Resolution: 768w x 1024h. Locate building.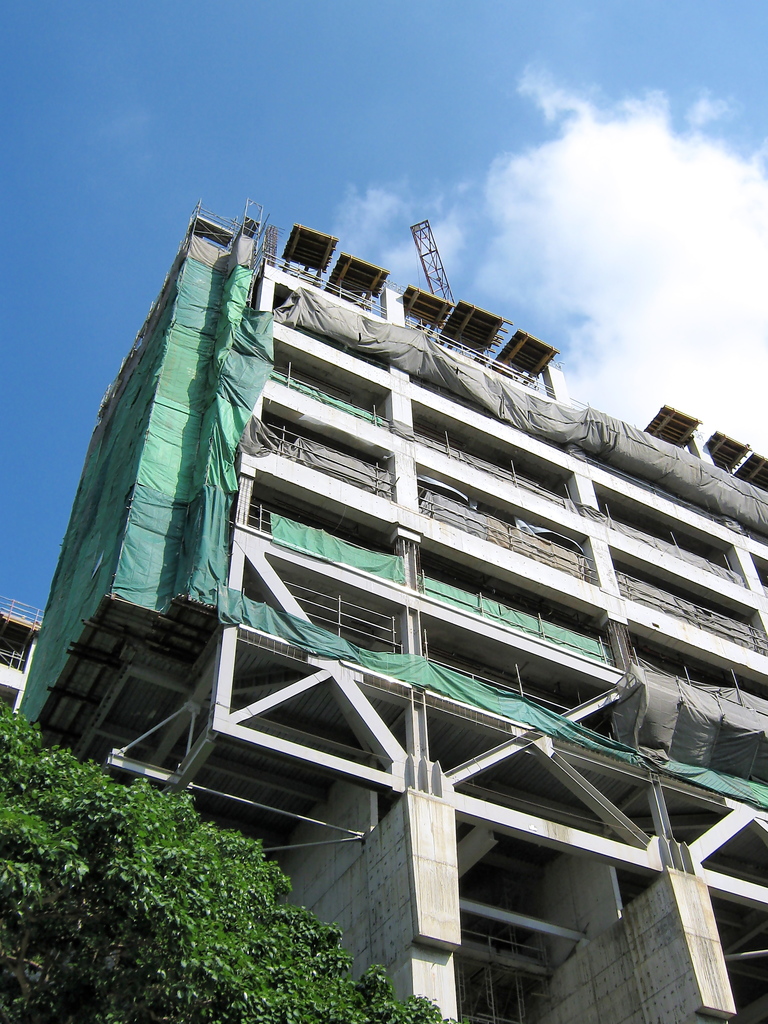
bbox=[0, 590, 44, 712].
